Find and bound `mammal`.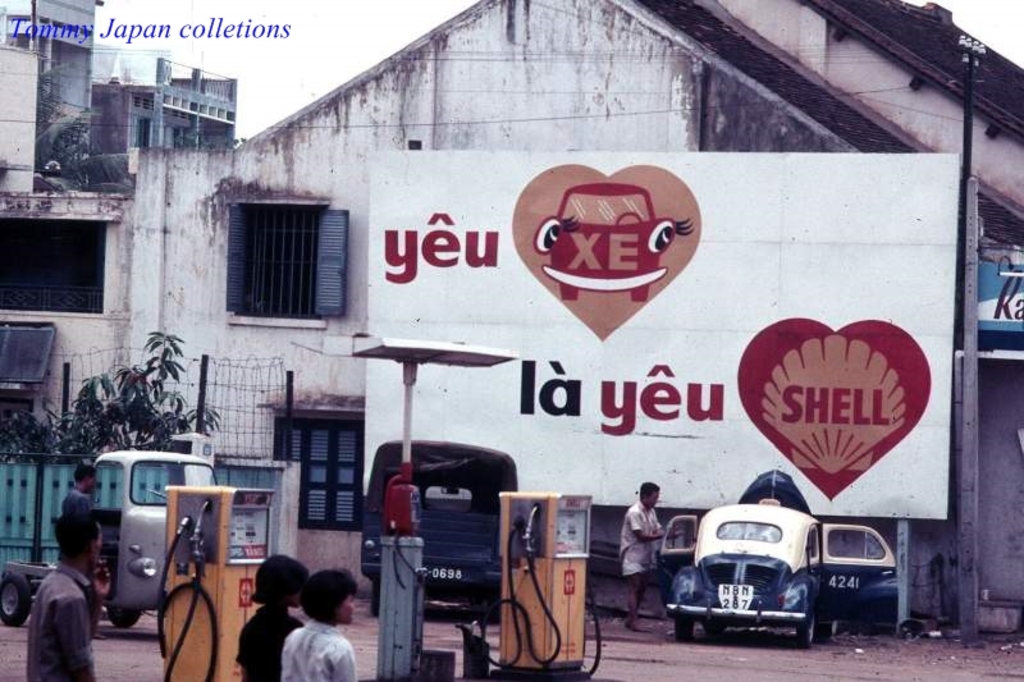
Bound: [x1=230, y1=549, x2=310, y2=681].
